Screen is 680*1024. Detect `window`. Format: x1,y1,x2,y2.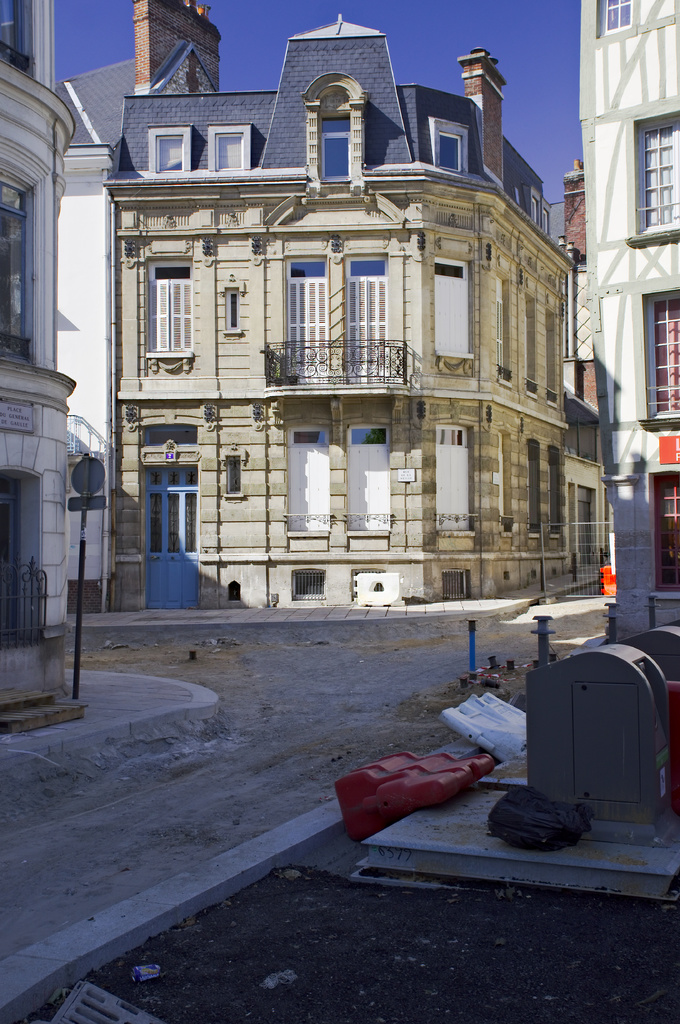
650,474,679,593.
